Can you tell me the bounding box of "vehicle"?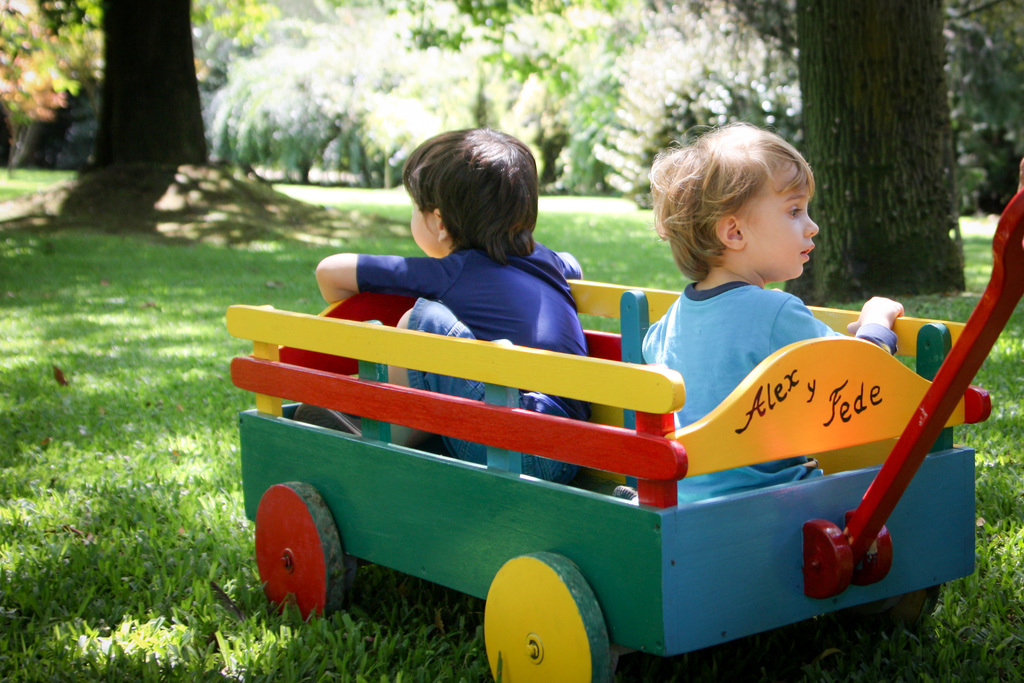
[219,250,1009,659].
